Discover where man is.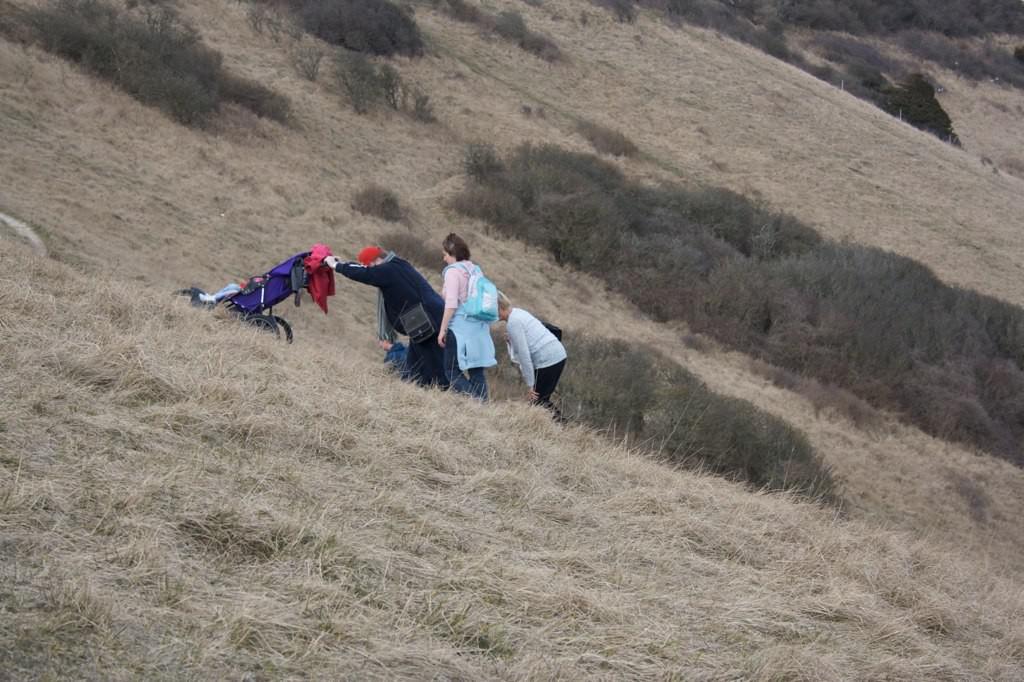
Discovered at left=322, top=242, right=458, bottom=398.
